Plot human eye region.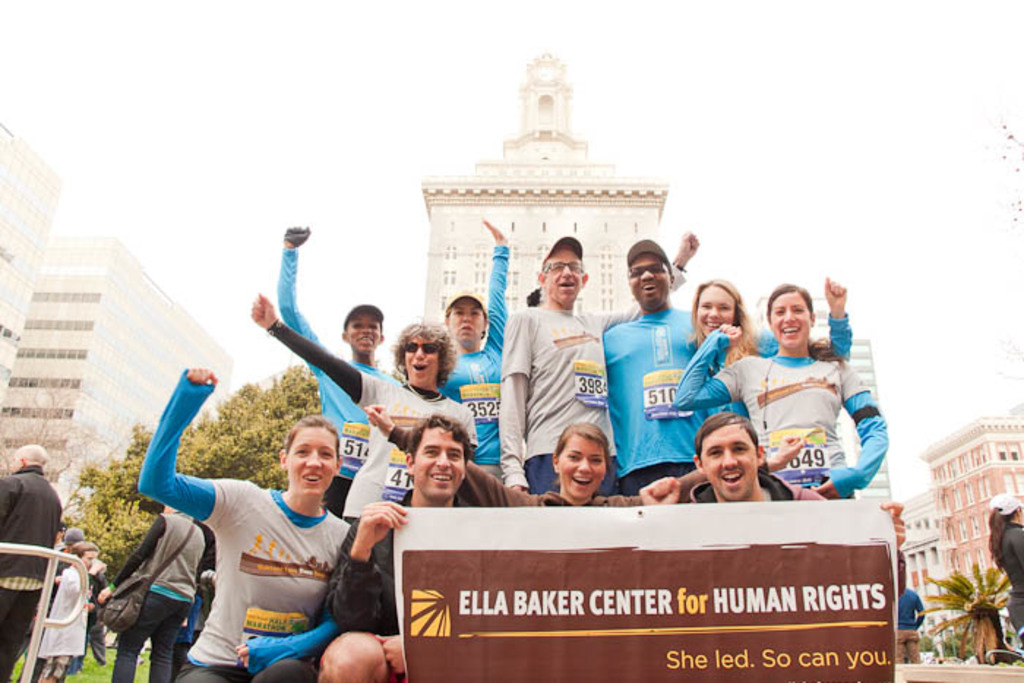
Plotted at {"left": 471, "top": 309, "right": 481, "bottom": 316}.
